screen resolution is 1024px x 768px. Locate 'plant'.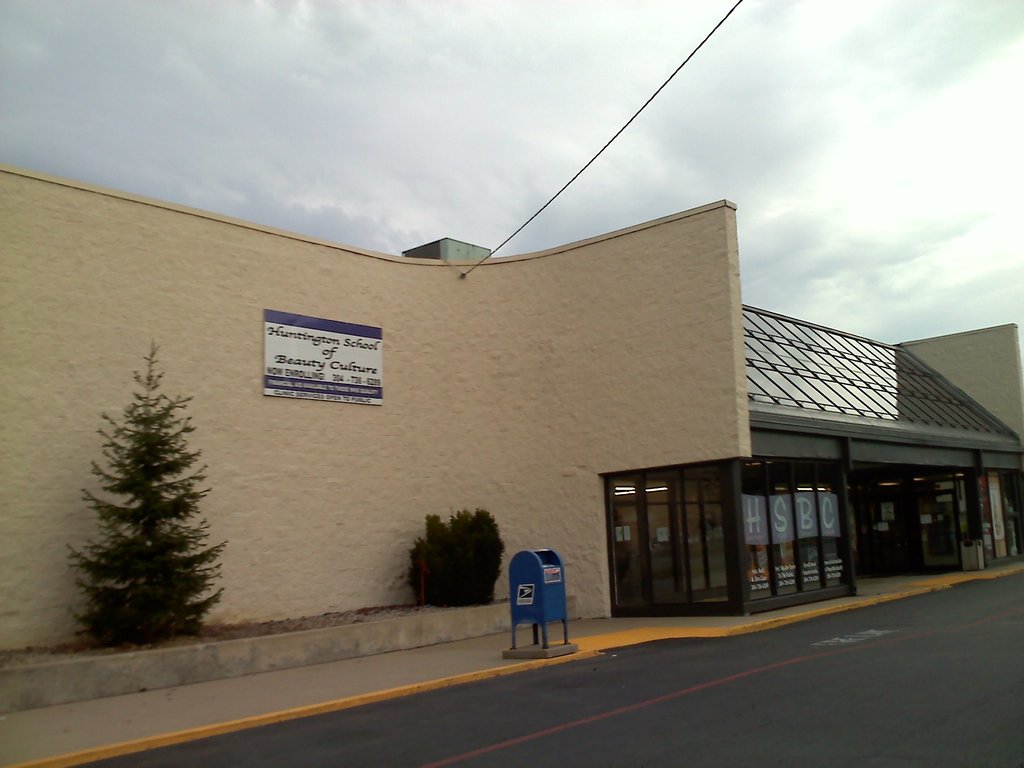
59 339 235 655.
